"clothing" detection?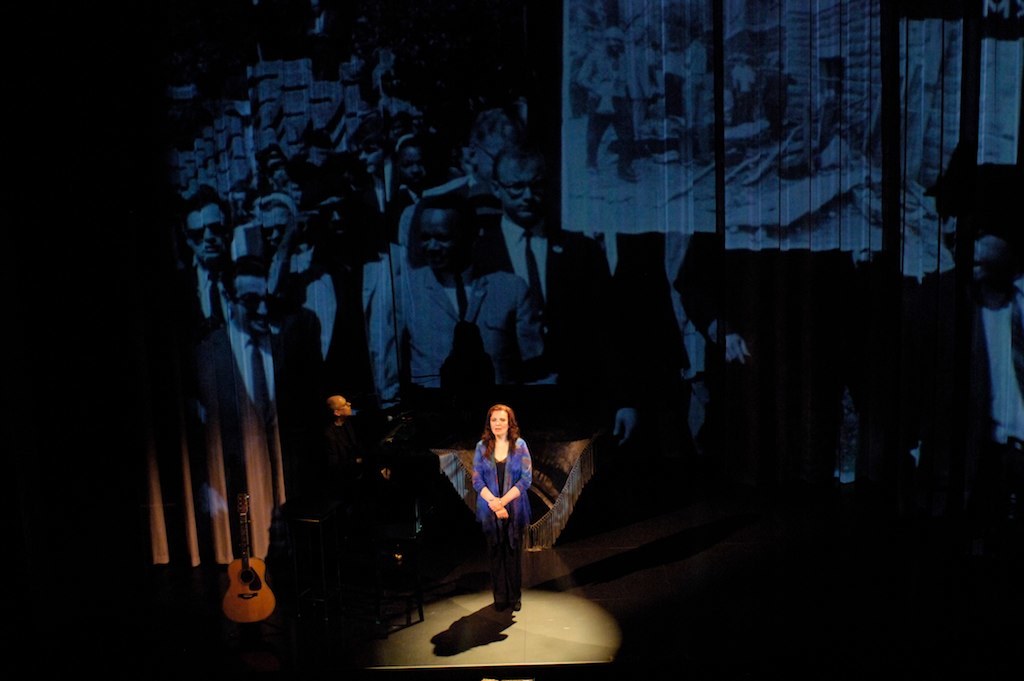
select_region(370, 250, 549, 443)
